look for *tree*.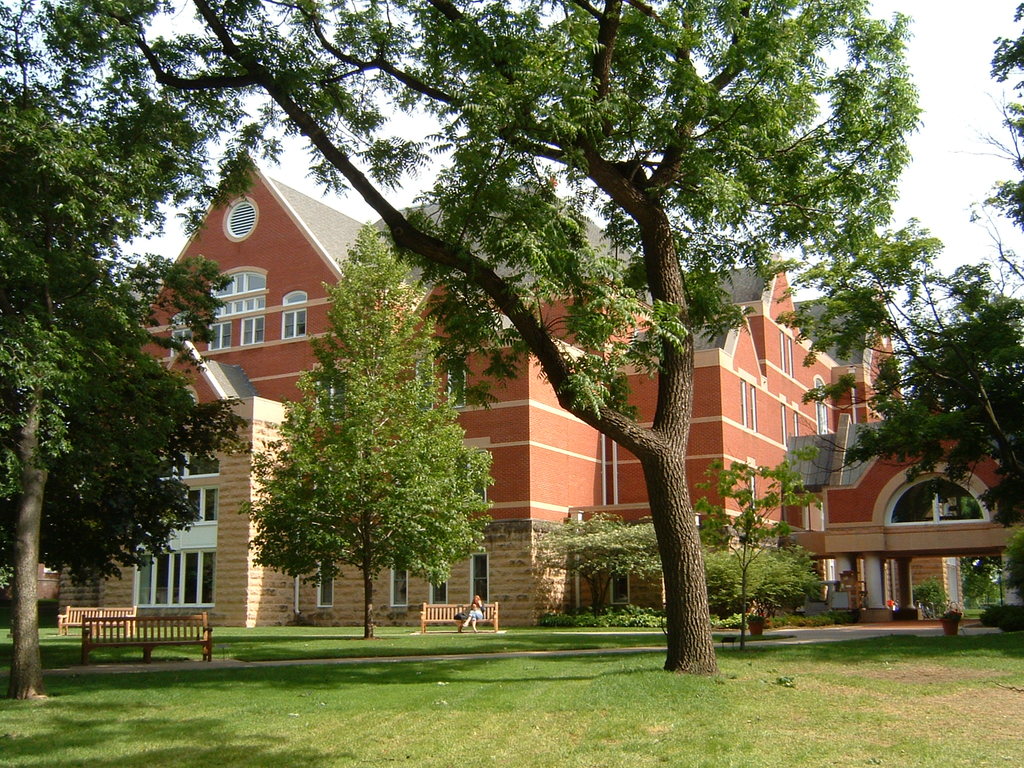
Found: 689:445:824:648.
